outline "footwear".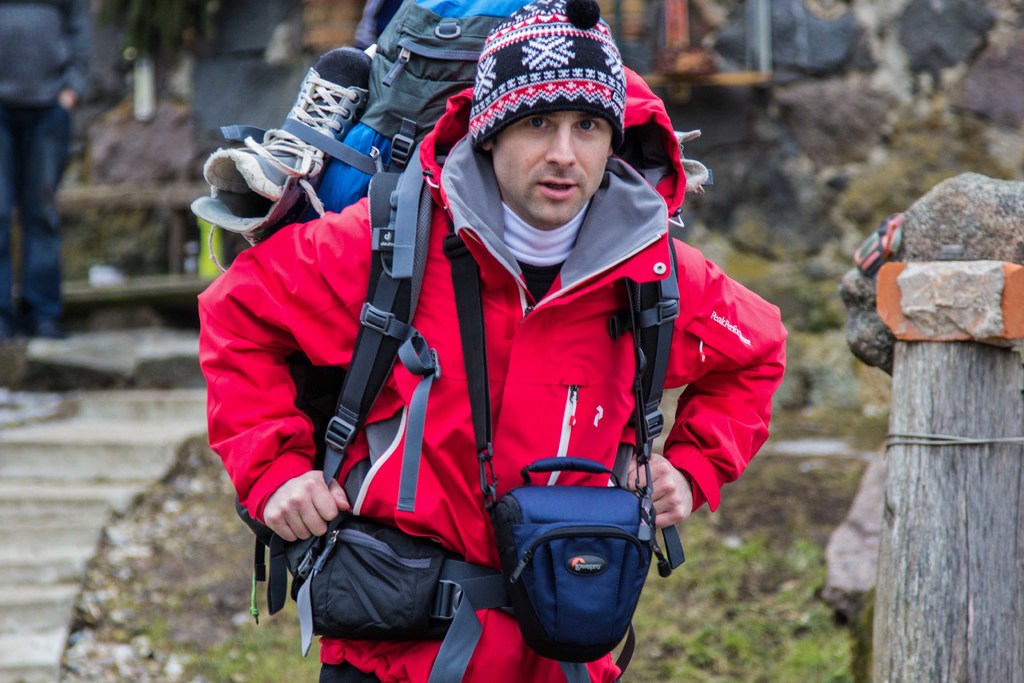
Outline: [273,49,374,142].
